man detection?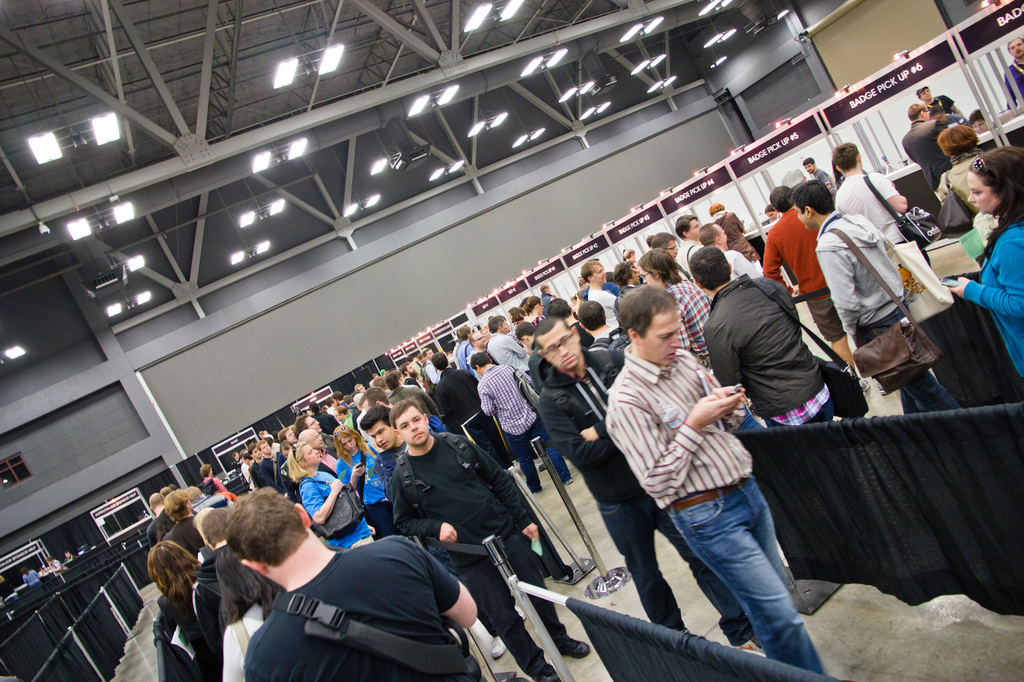
Rect(537, 315, 767, 653)
